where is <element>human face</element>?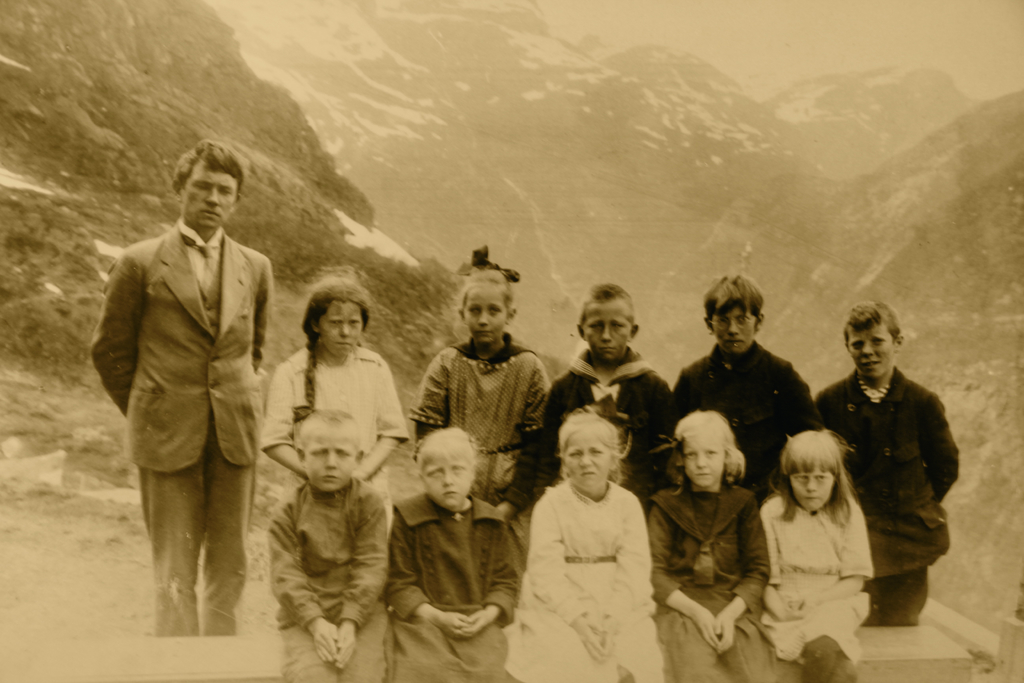
(793, 470, 835, 511).
